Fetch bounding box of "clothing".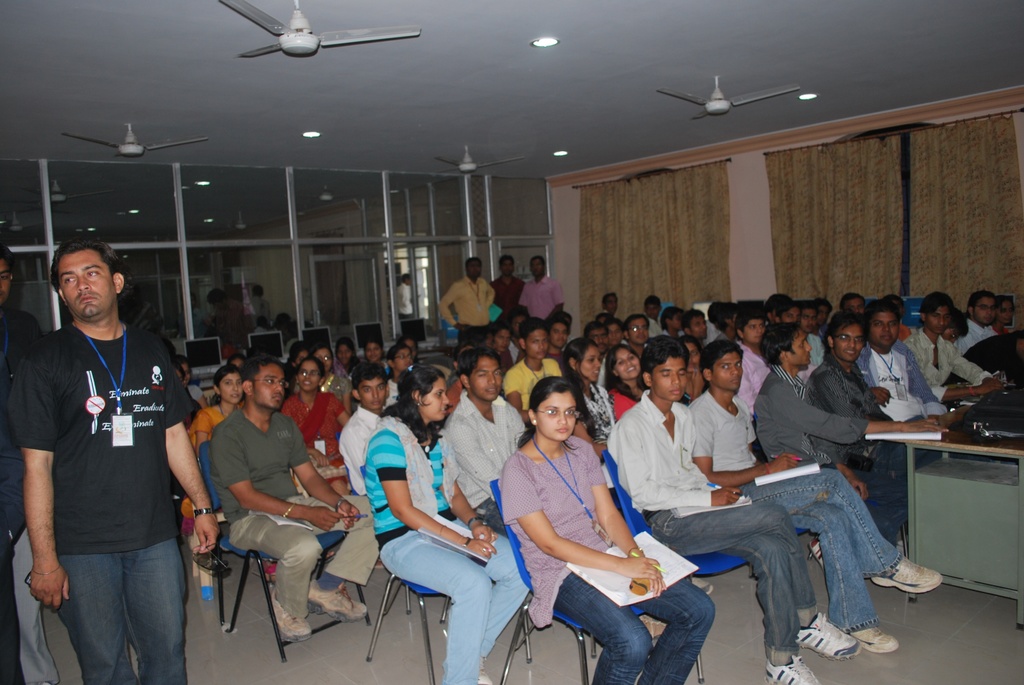
Bbox: [left=901, top=325, right=993, bottom=402].
